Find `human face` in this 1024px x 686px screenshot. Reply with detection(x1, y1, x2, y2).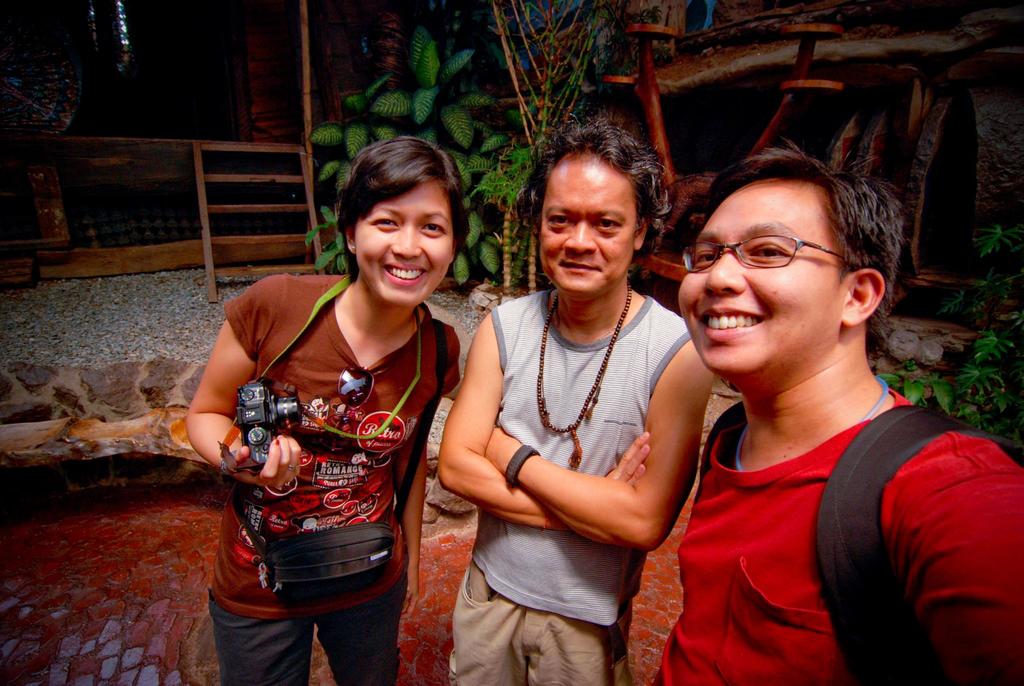
detection(670, 172, 858, 373).
